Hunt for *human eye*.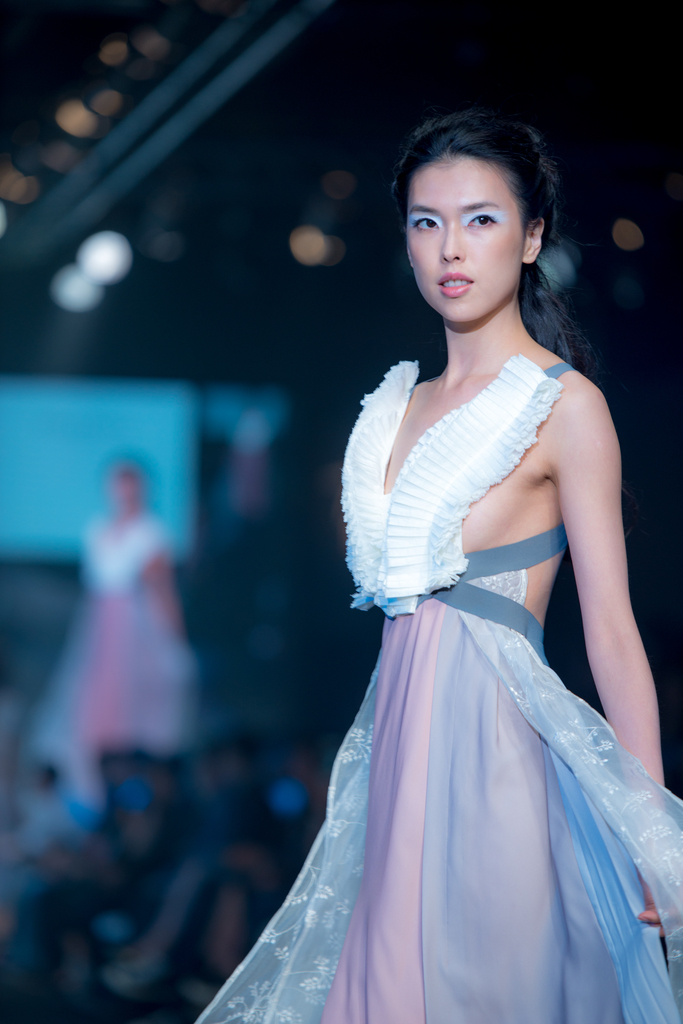
Hunted down at bbox=[465, 207, 497, 231].
